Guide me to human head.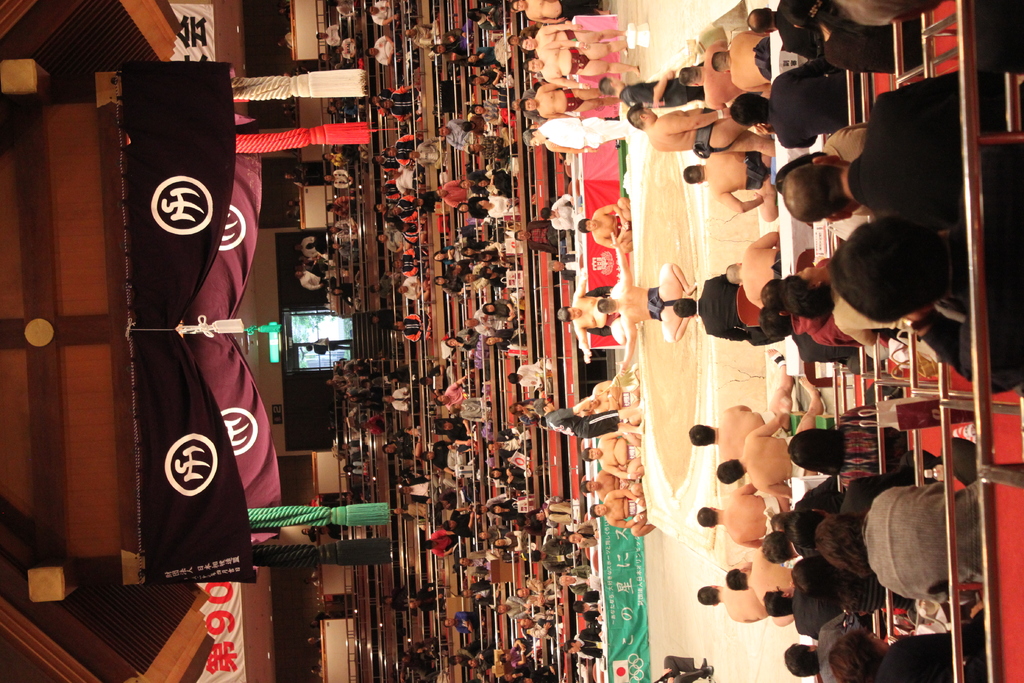
Guidance: BBox(672, 297, 697, 318).
